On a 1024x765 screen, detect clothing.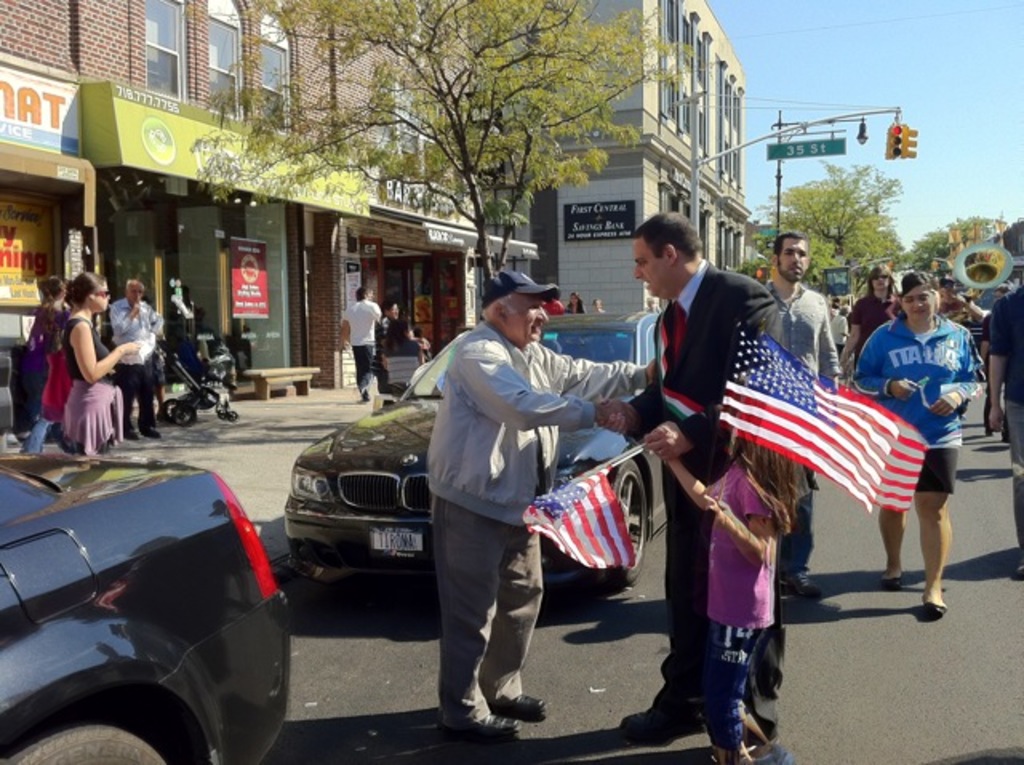
{"x1": 762, "y1": 277, "x2": 842, "y2": 578}.
